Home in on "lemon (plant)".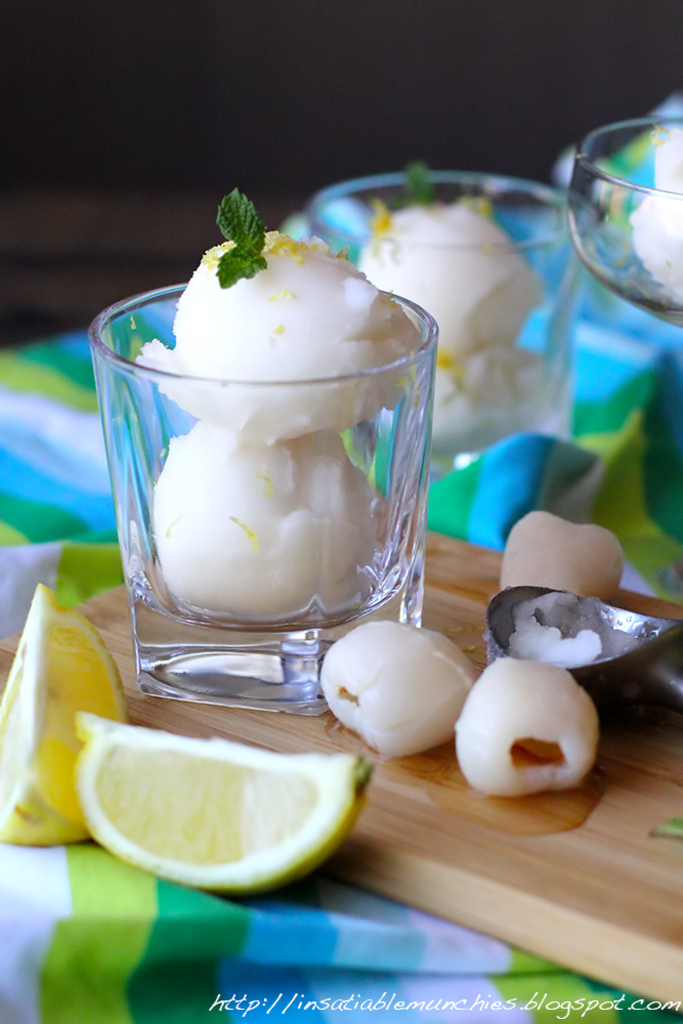
Homed in at 0/582/126/848.
